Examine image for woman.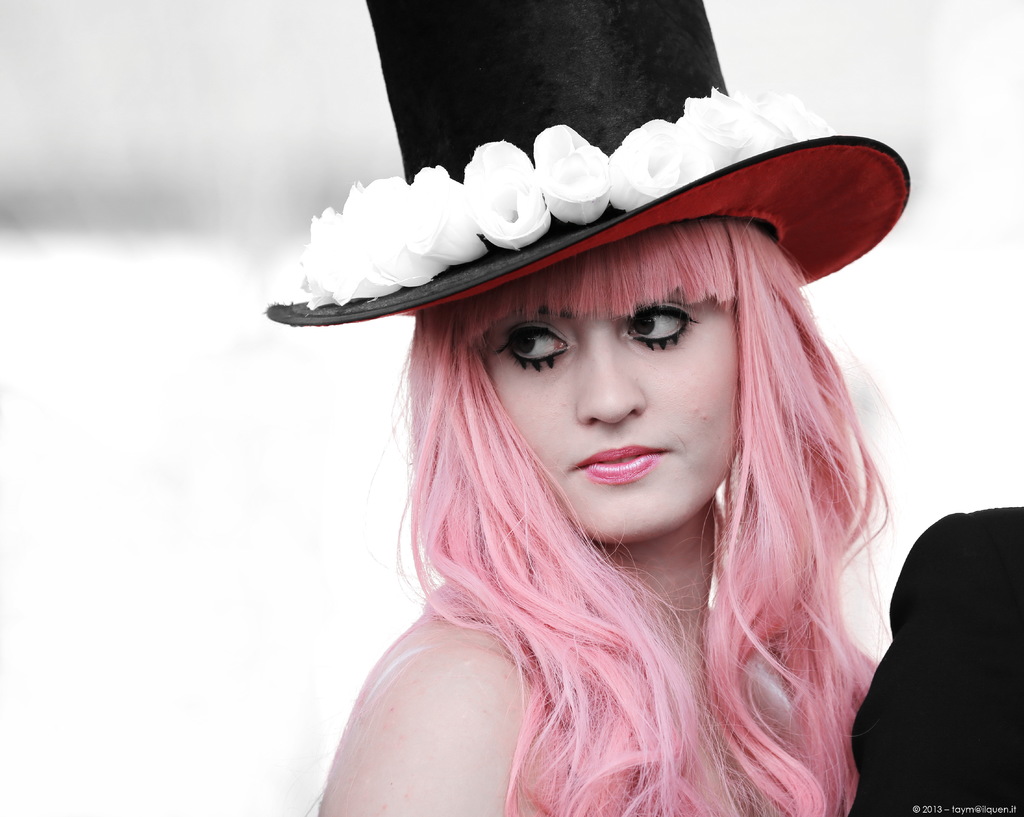
Examination result: [left=259, top=0, right=912, bottom=816].
